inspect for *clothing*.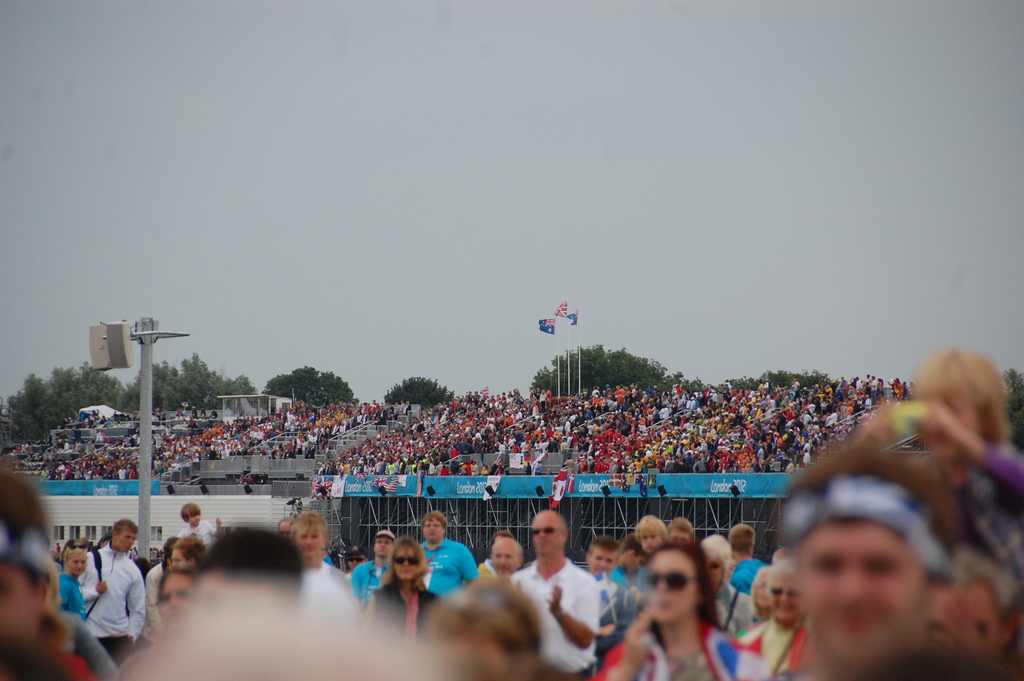
Inspection: detection(57, 571, 87, 621).
